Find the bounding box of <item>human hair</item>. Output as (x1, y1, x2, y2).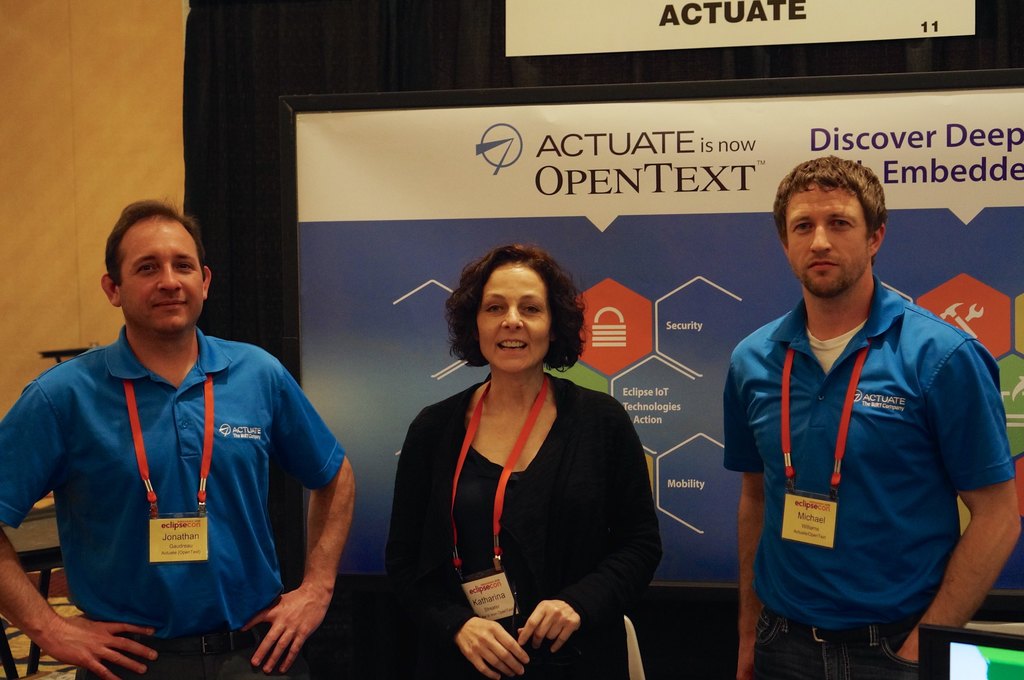
(773, 154, 890, 268).
